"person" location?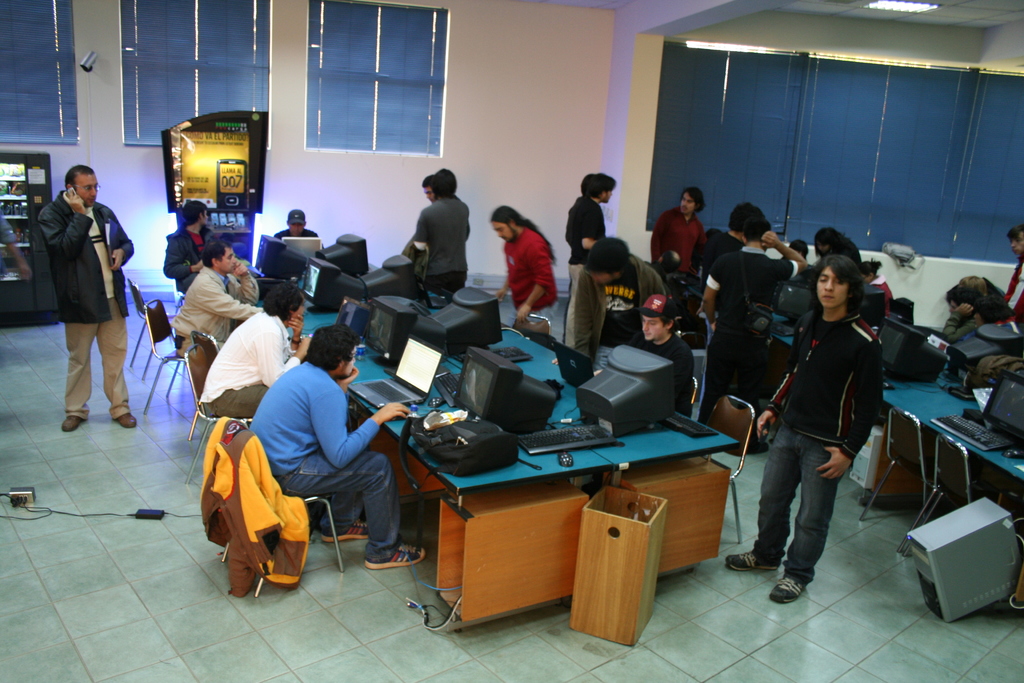
x1=492, y1=207, x2=556, y2=336
